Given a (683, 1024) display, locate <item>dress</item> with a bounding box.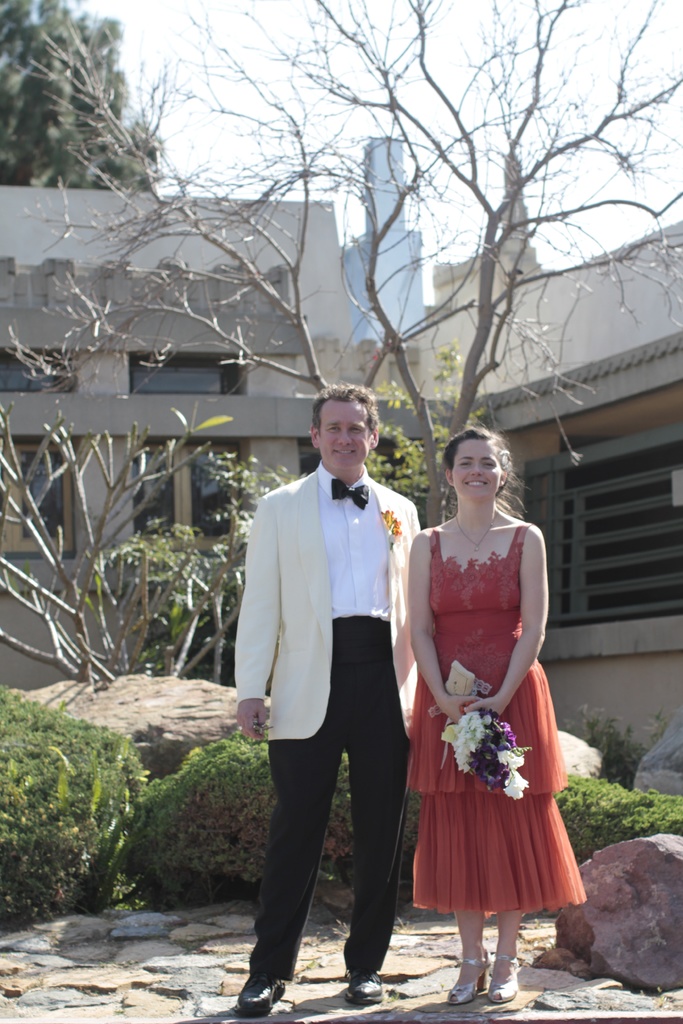
Located: left=406, top=520, right=582, bottom=918.
